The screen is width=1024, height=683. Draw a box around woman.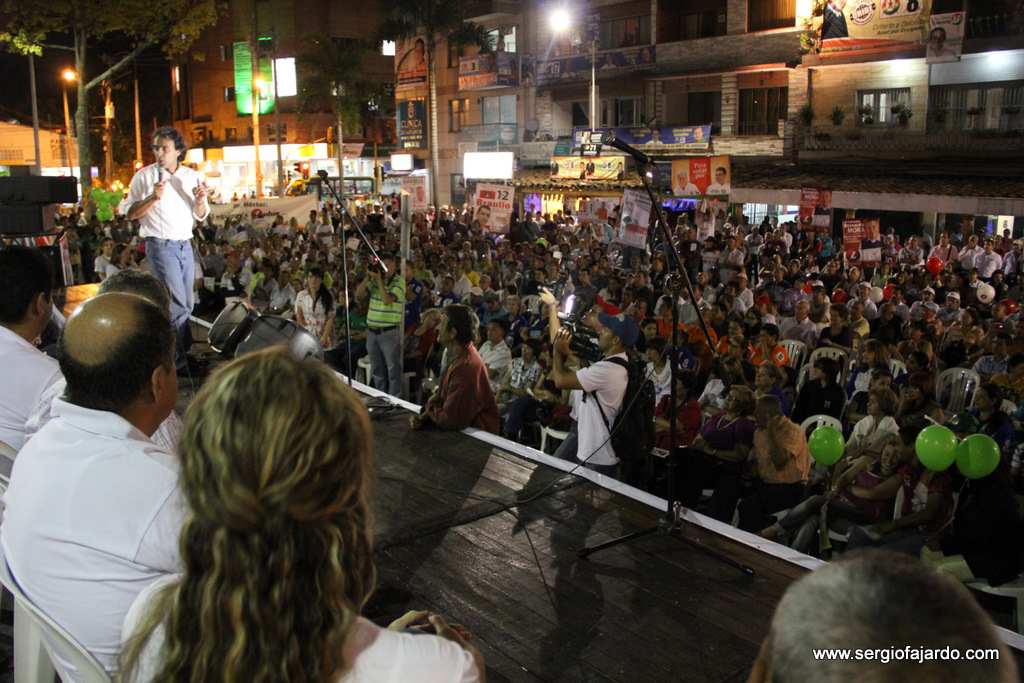
<bbox>848, 388, 897, 437</bbox>.
